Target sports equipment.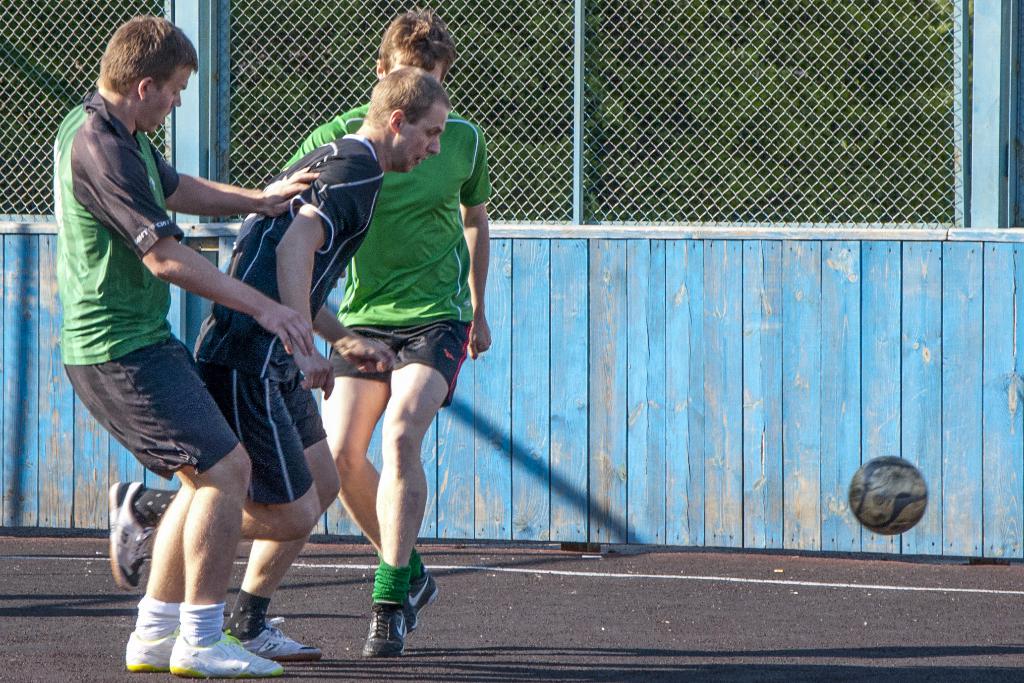
Target region: crop(125, 631, 177, 670).
